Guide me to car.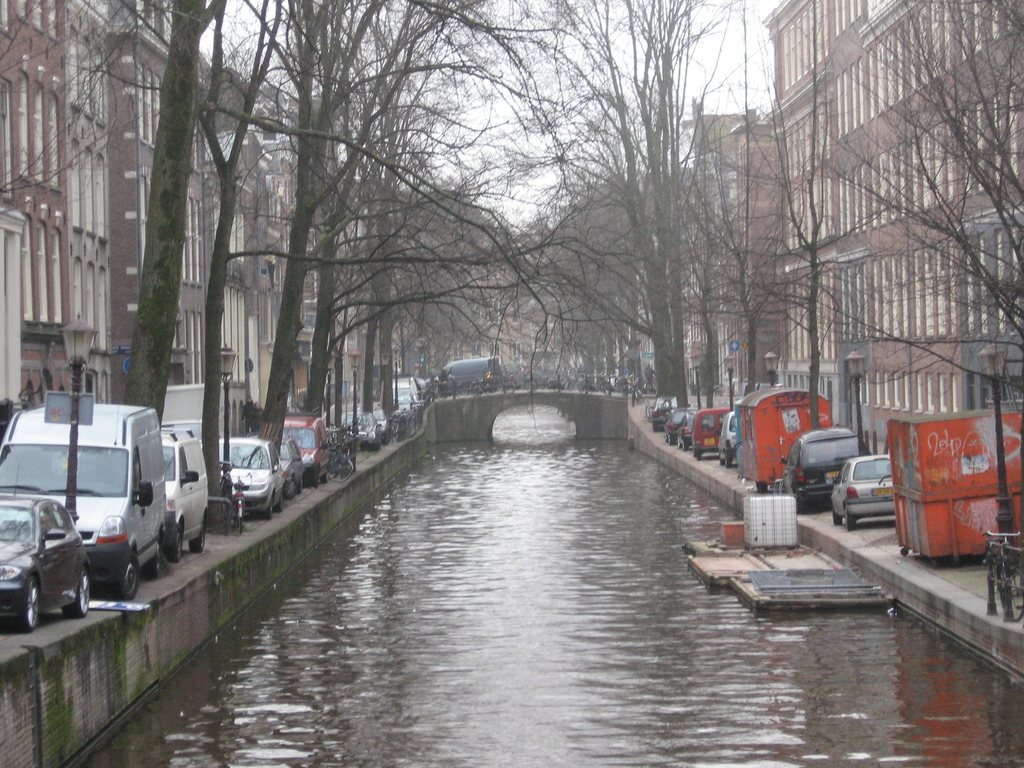
Guidance: Rect(283, 412, 331, 491).
